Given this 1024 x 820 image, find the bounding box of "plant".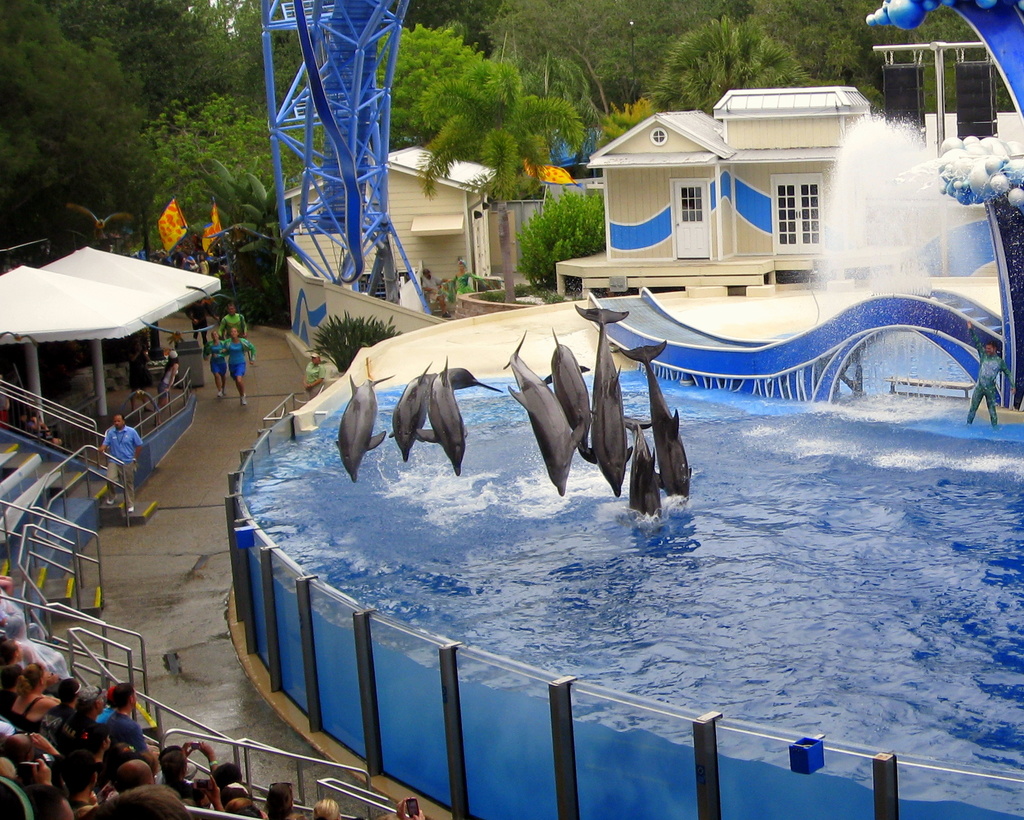
{"x1": 212, "y1": 266, "x2": 285, "y2": 326}.
